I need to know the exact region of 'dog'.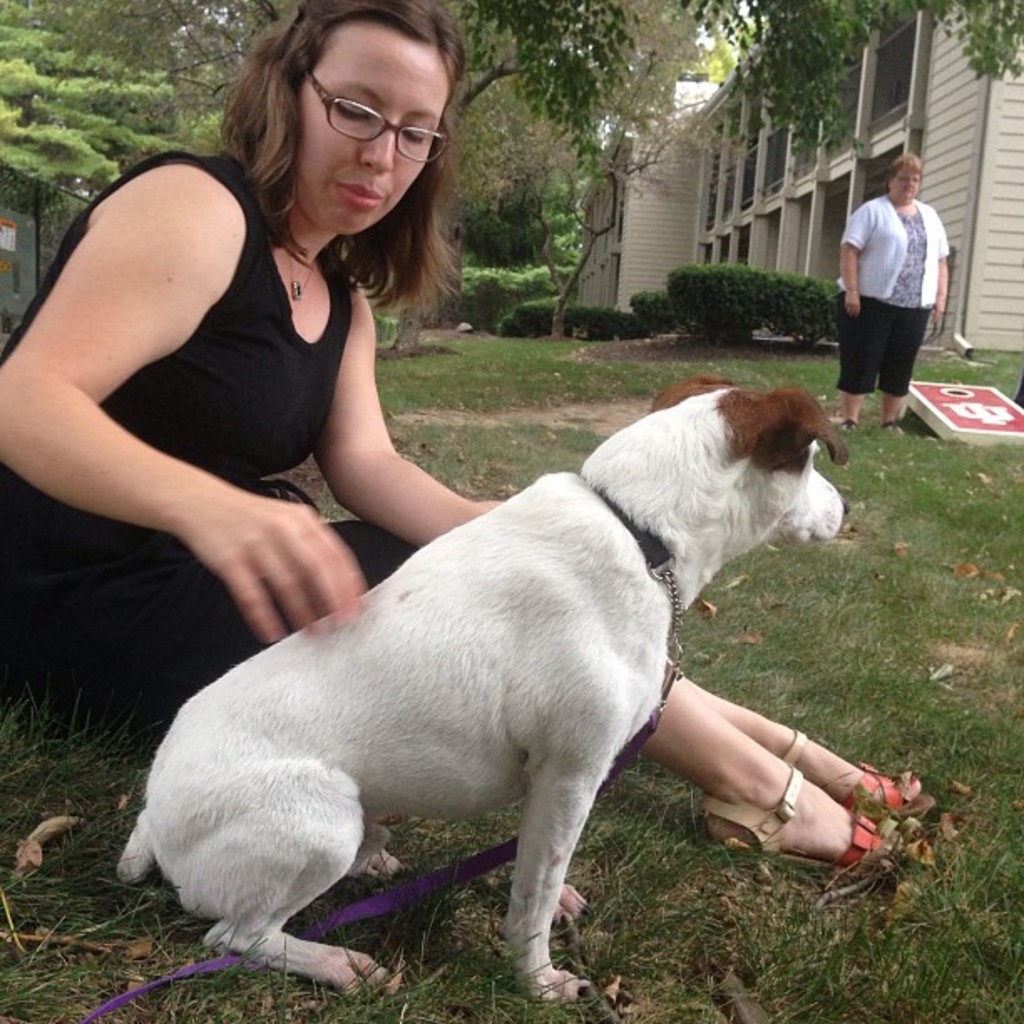
Region: BBox(119, 373, 848, 1002).
